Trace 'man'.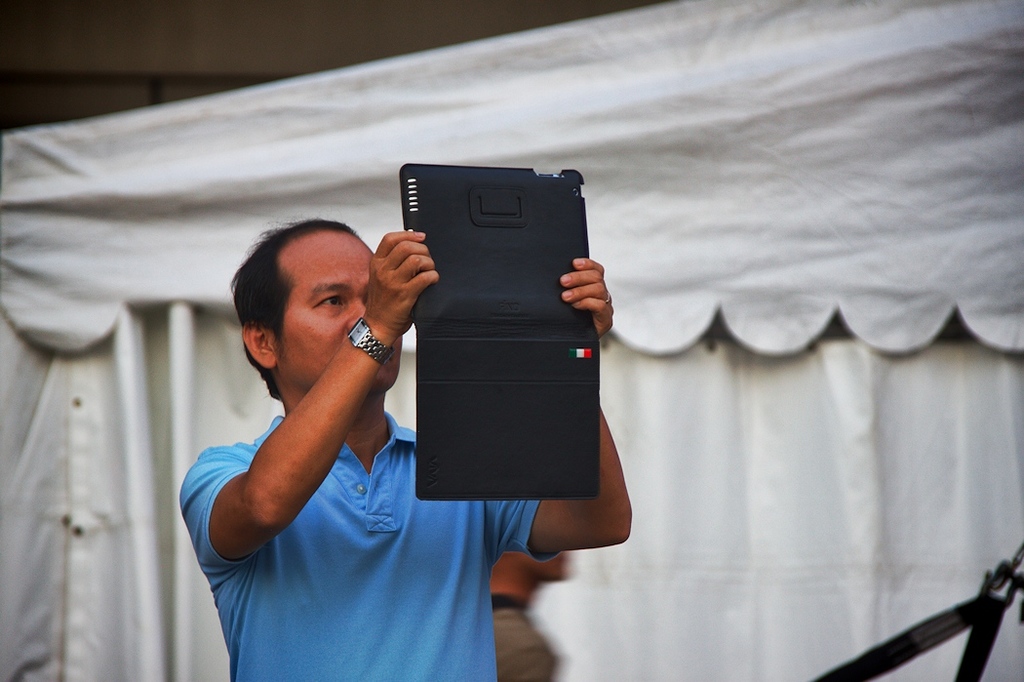
Traced to left=178, top=218, right=636, bottom=681.
